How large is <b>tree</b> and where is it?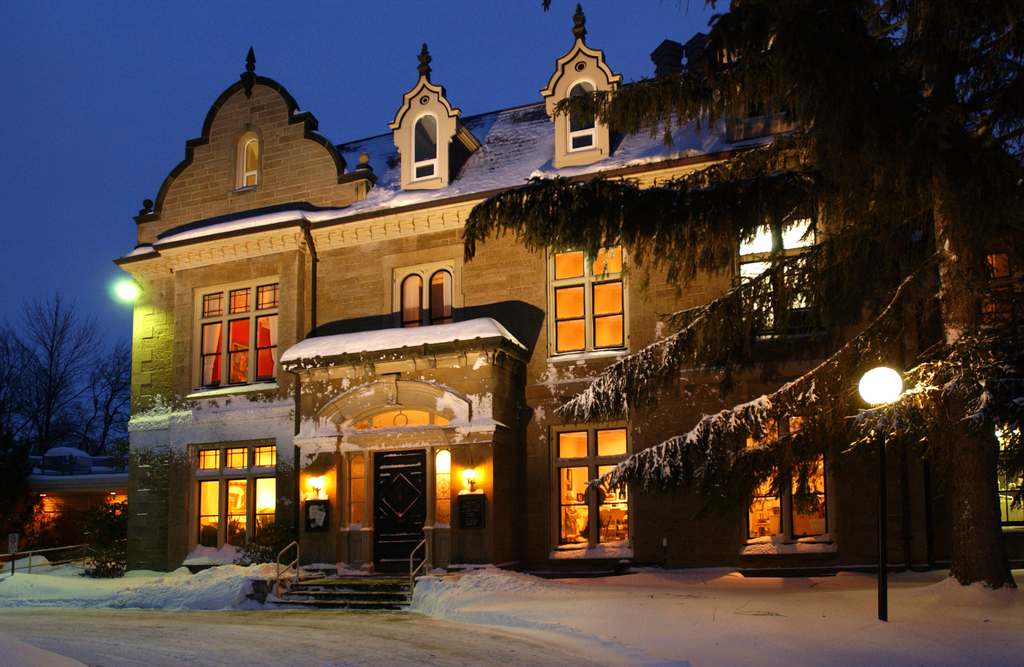
Bounding box: [x1=461, y1=0, x2=1023, y2=593].
